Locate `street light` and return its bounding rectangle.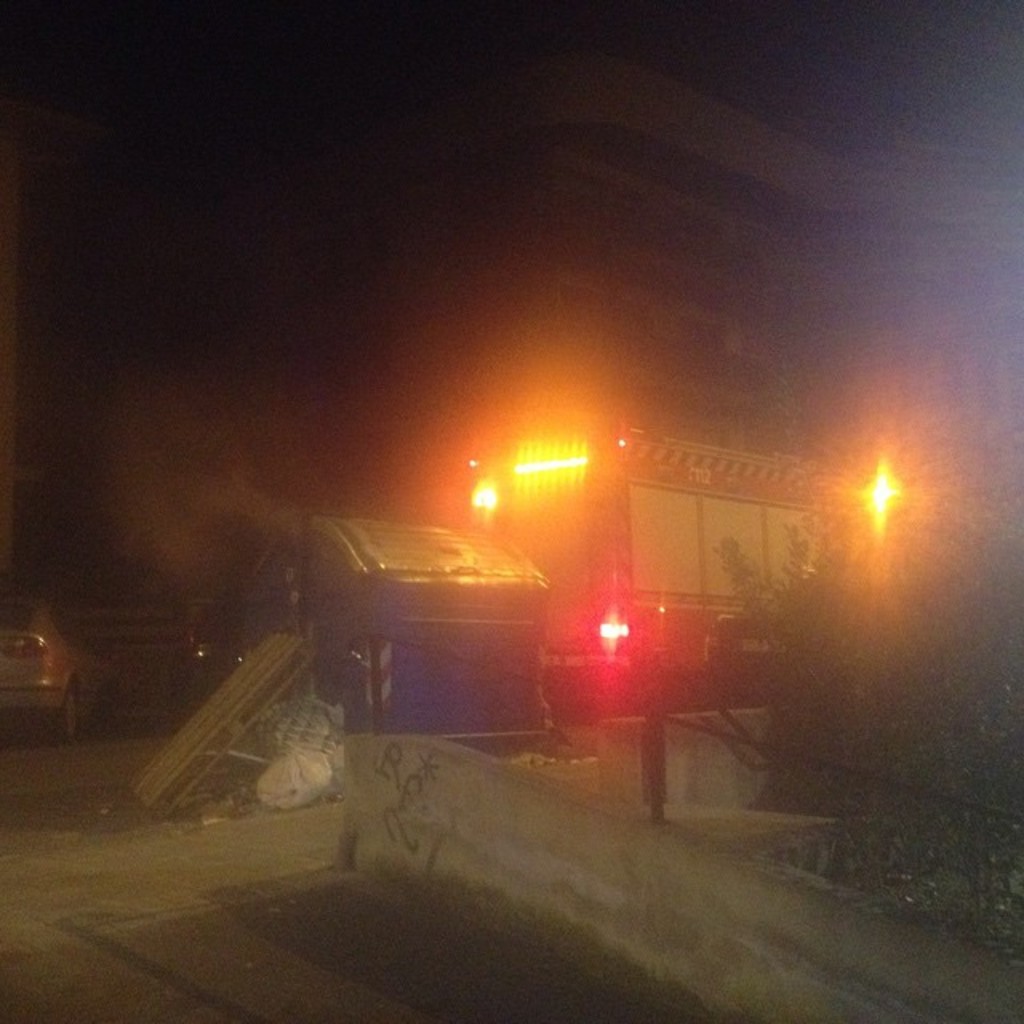
[848,454,906,541].
